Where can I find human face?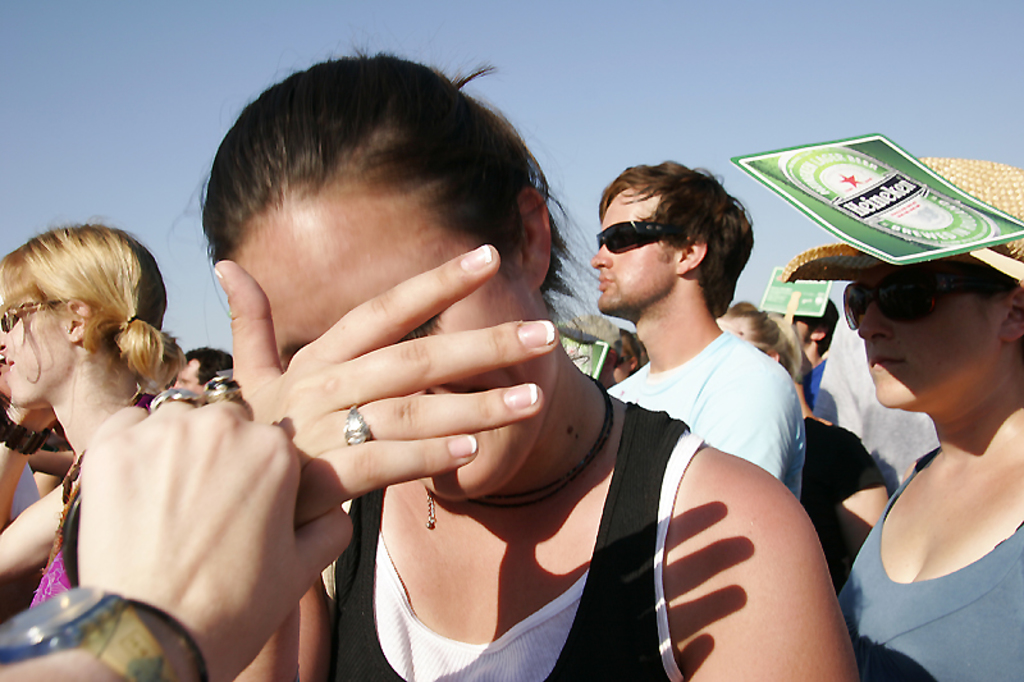
You can find it at <bbox>0, 293, 64, 403</bbox>.
